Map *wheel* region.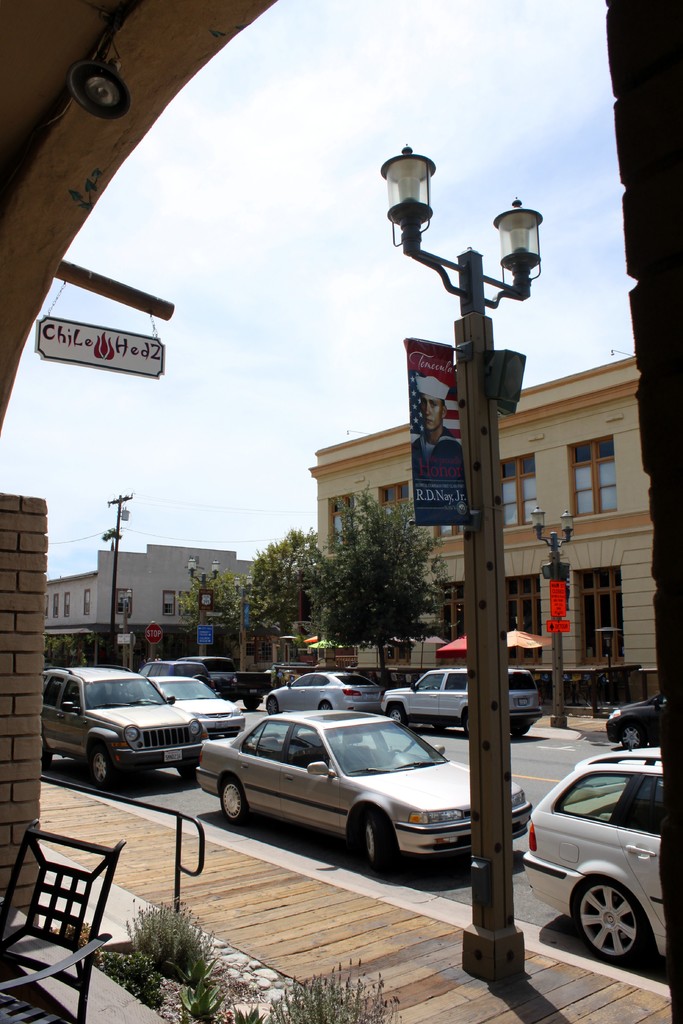
Mapped to (386,704,407,725).
